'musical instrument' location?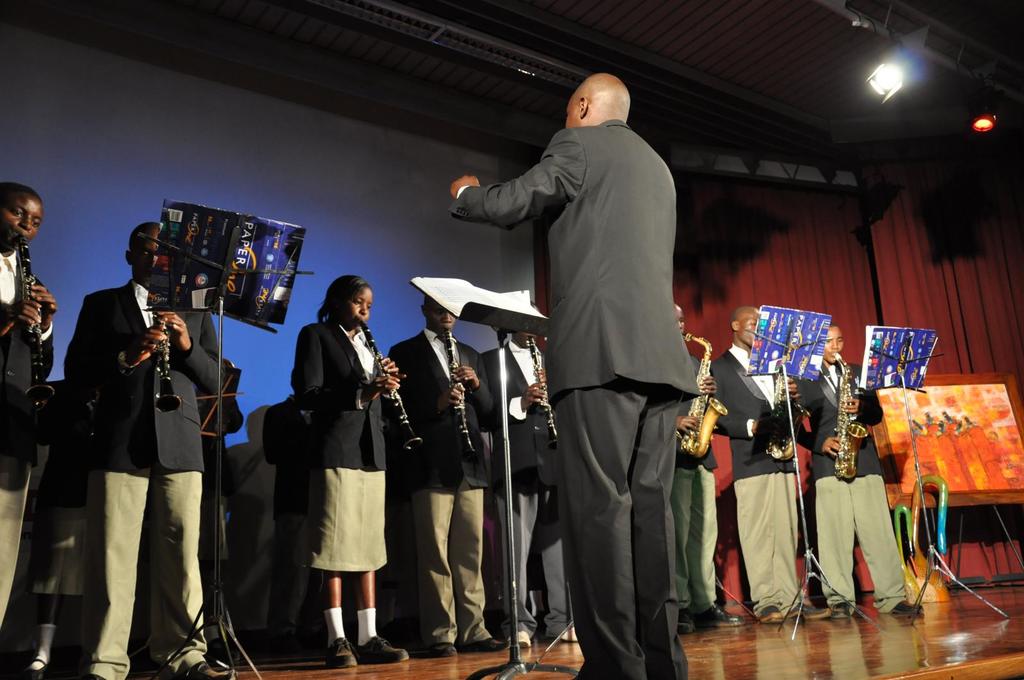
<region>525, 337, 559, 450</region>
